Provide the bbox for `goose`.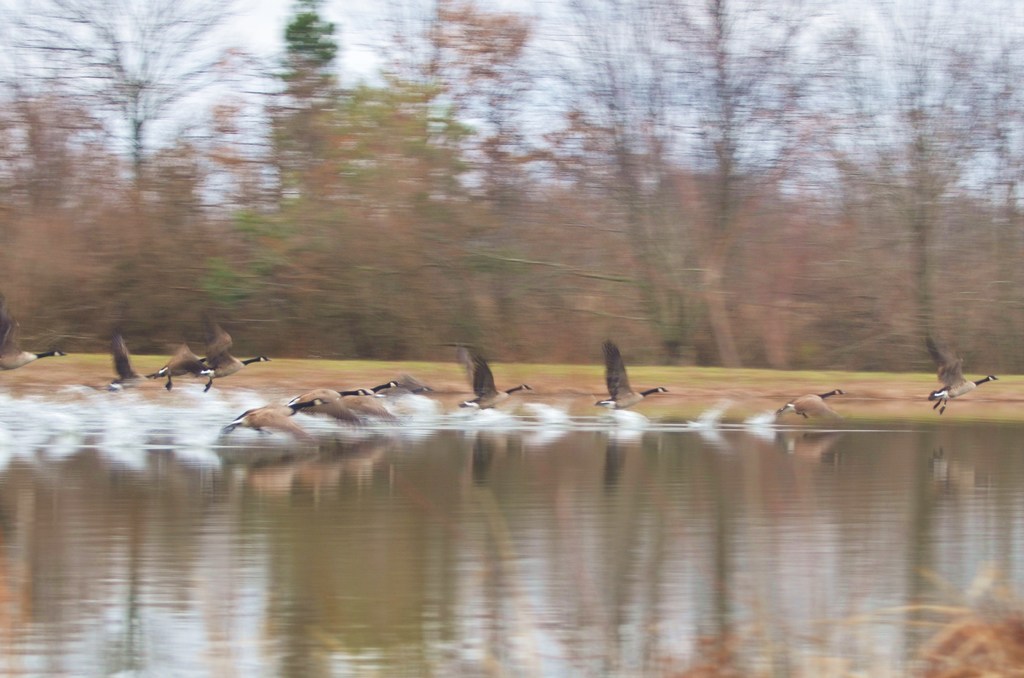
(left=149, top=349, right=205, bottom=394).
